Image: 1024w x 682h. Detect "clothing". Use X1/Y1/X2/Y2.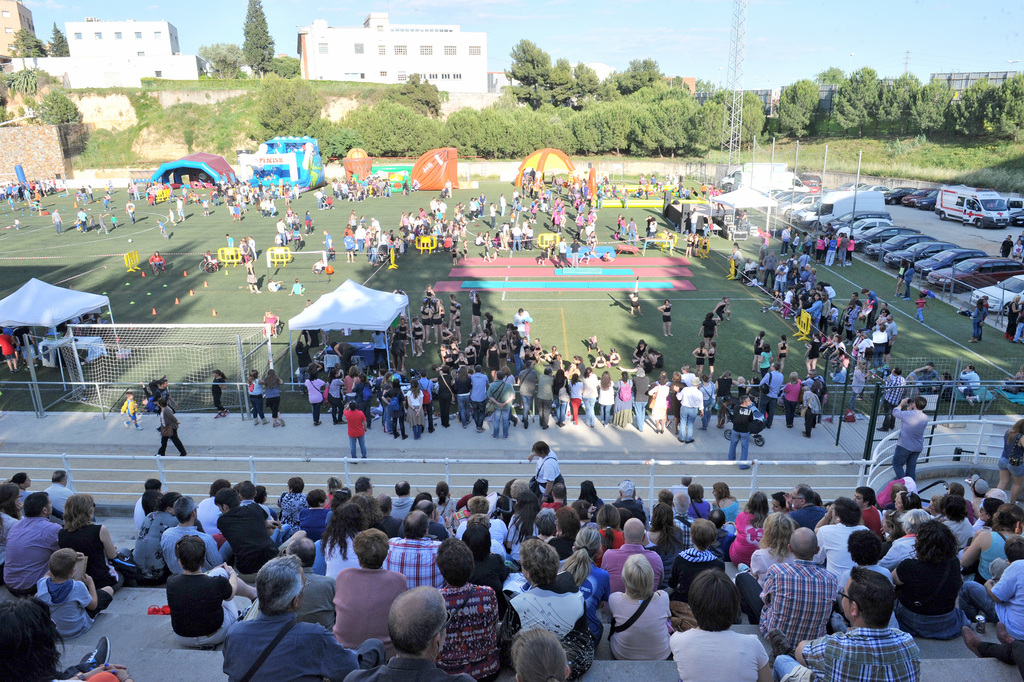
852/364/867/399.
